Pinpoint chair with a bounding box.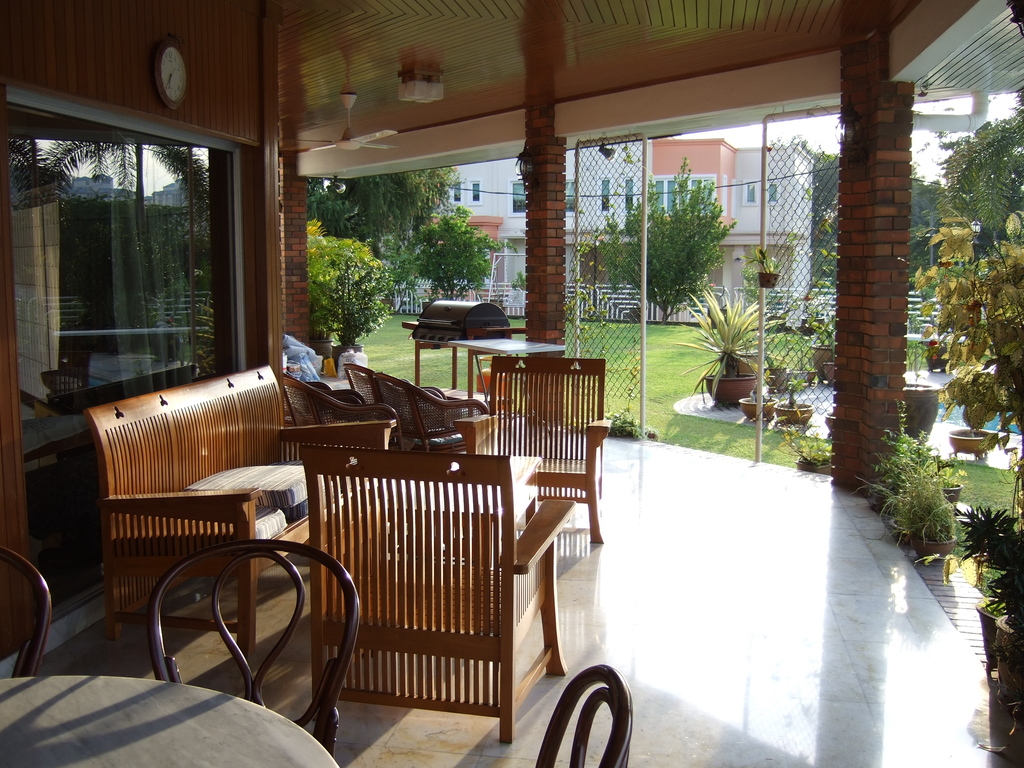
rect(144, 540, 361, 760).
